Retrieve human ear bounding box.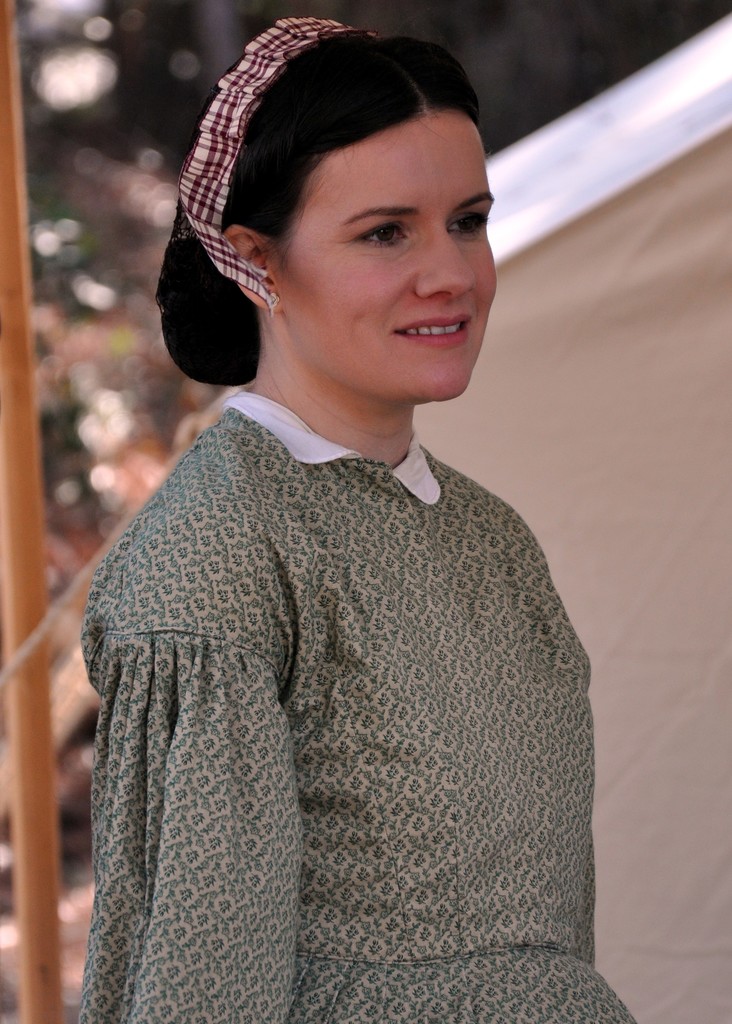
Bounding box: crop(232, 226, 279, 307).
